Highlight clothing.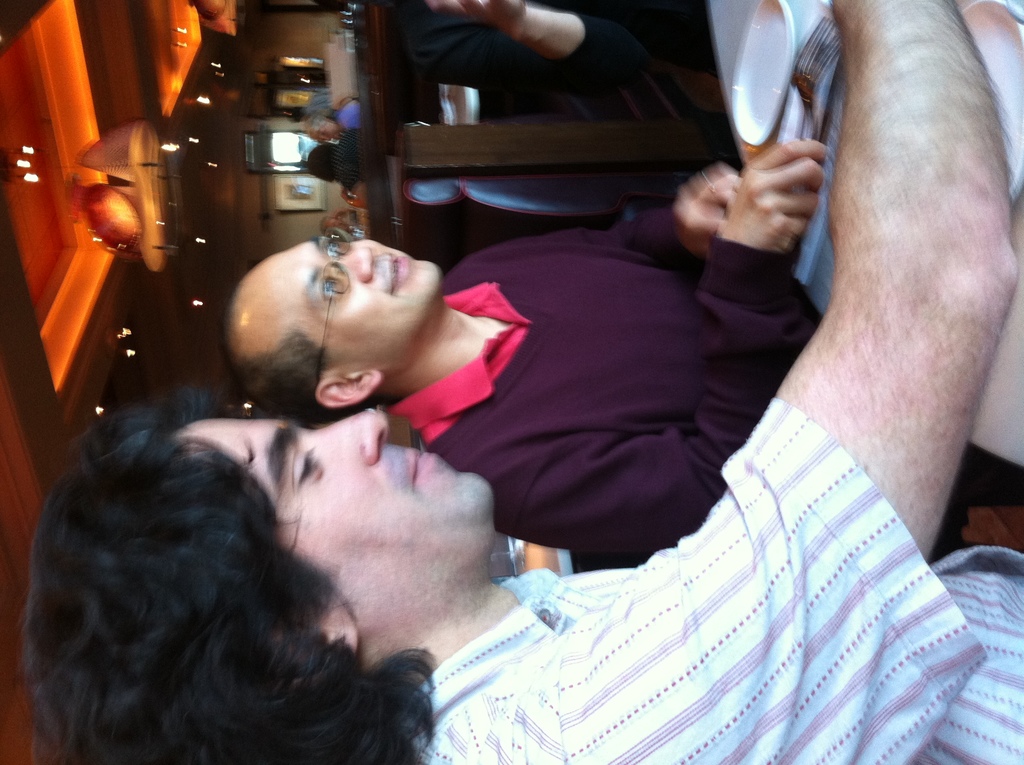
Highlighted region: crop(380, 389, 1023, 764).
